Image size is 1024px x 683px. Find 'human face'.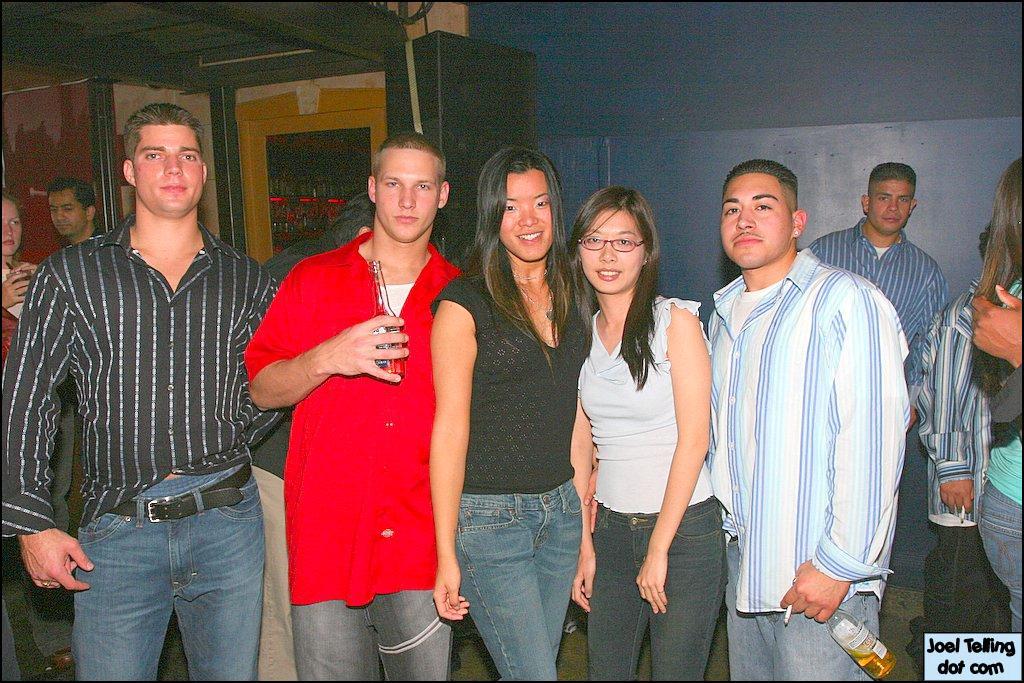
x1=577 y1=211 x2=642 y2=293.
